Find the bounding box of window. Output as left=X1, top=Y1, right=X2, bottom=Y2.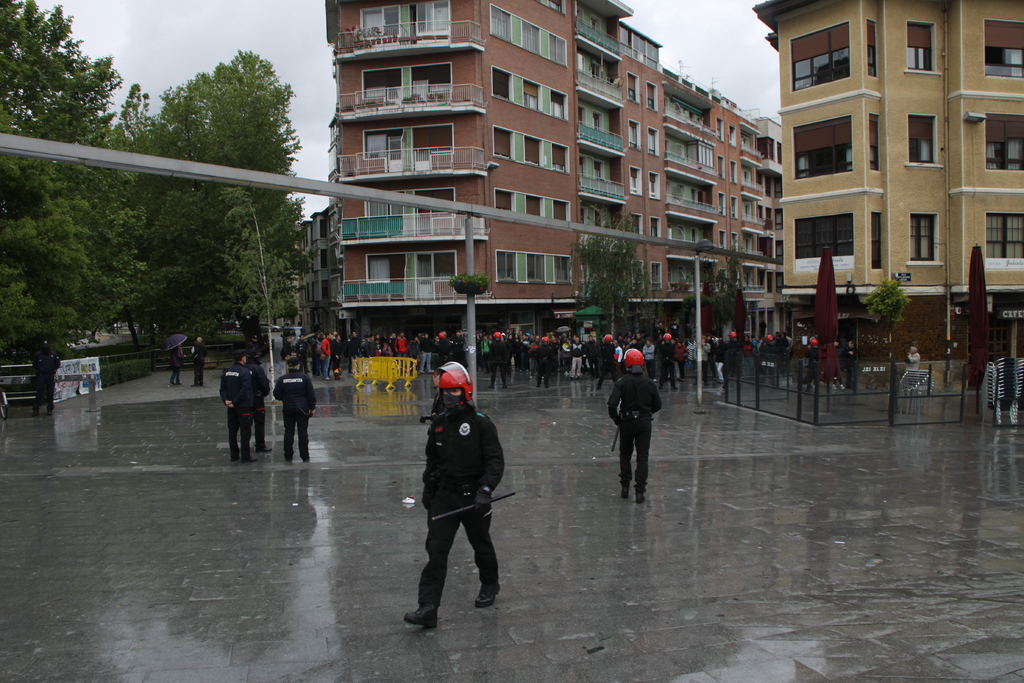
left=362, top=129, right=385, bottom=159.
